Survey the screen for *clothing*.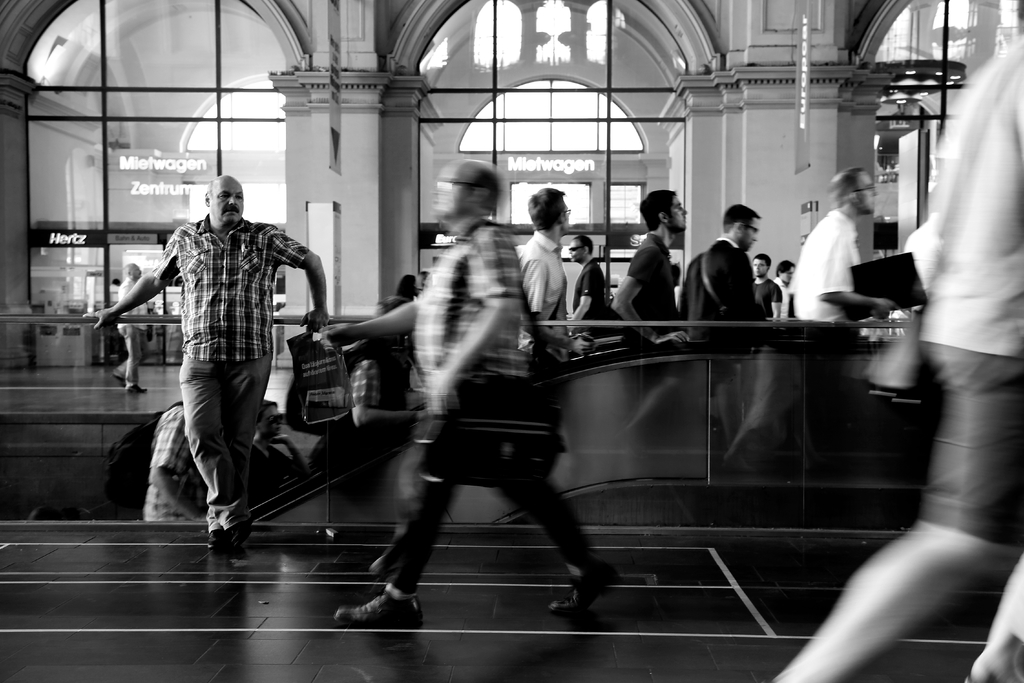
Survey found: [384, 224, 586, 609].
